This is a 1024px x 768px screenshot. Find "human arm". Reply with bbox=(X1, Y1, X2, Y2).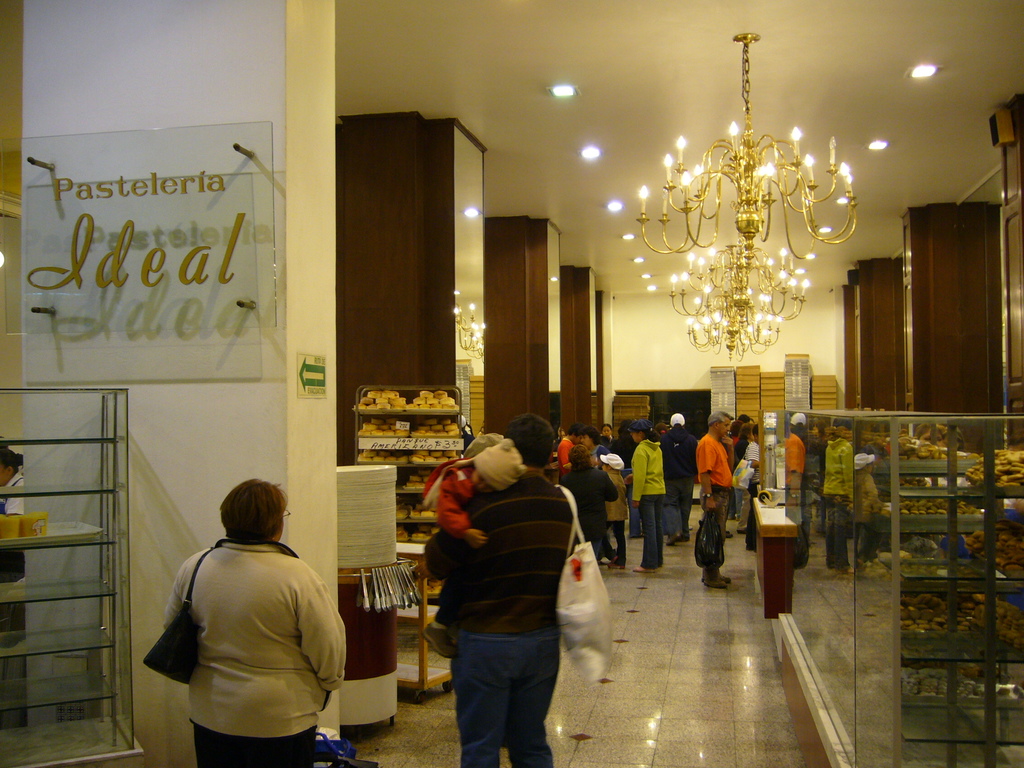
bbox=(557, 487, 586, 572).
